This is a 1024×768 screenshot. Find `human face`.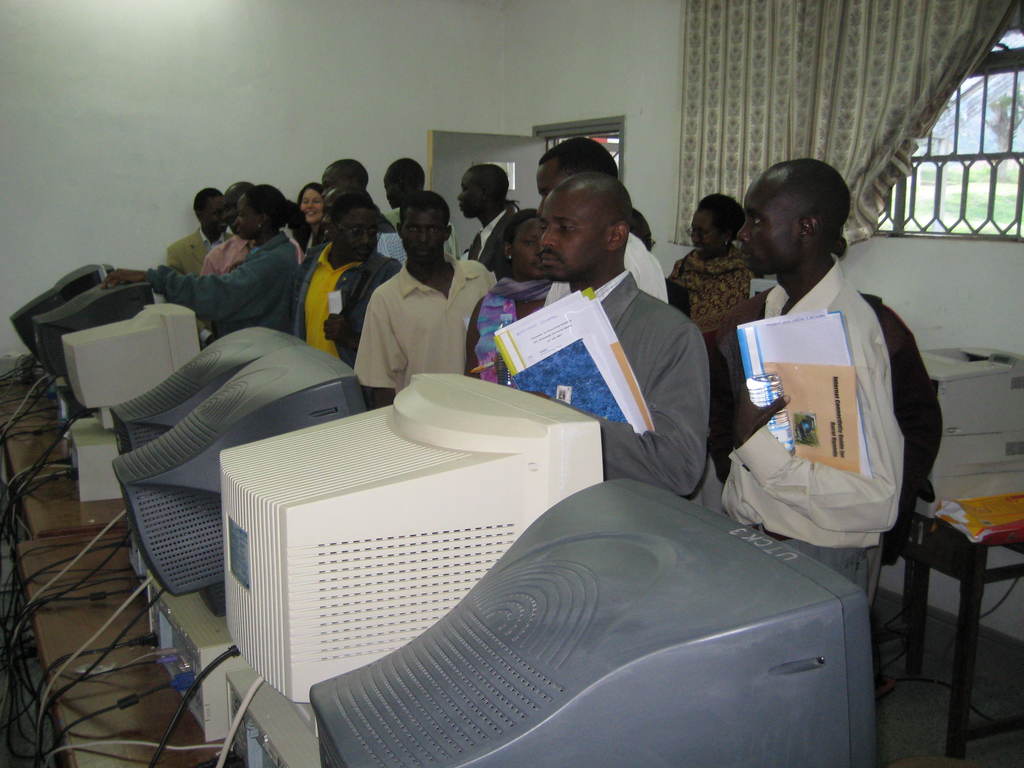
Bounding box: (x1=222, y1=190, x2=241, y2=234).
